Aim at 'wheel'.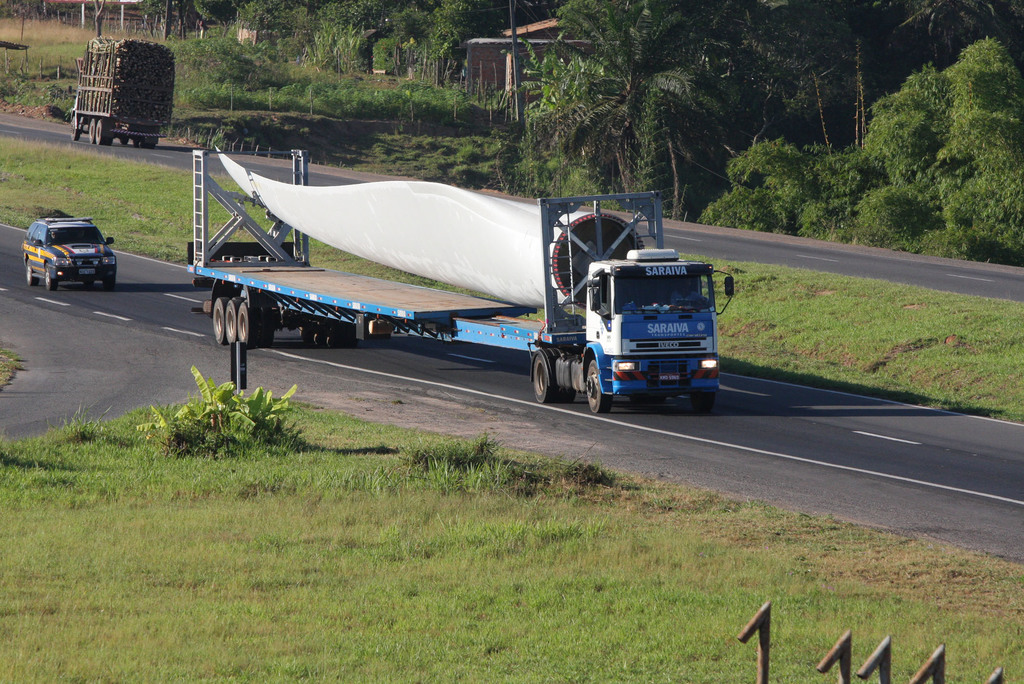
Aimed at [134,134,142,143].
